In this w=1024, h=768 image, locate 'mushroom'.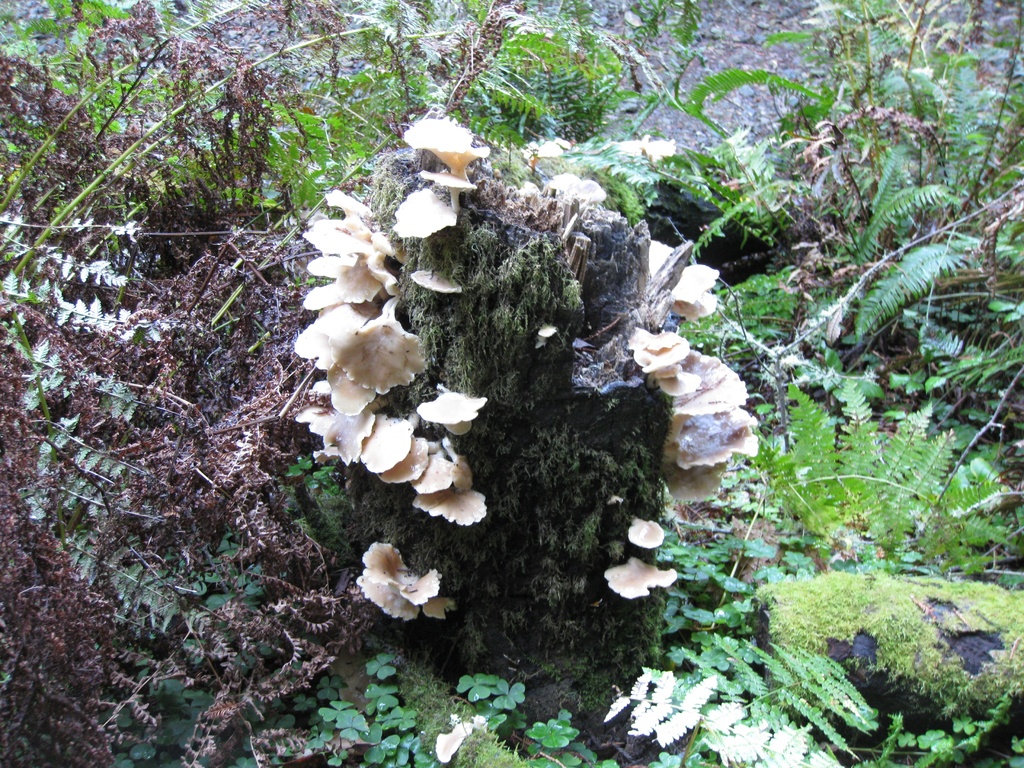
Bounding box: pyautogui.locateOnScreen(650, 241, 722, 319).
